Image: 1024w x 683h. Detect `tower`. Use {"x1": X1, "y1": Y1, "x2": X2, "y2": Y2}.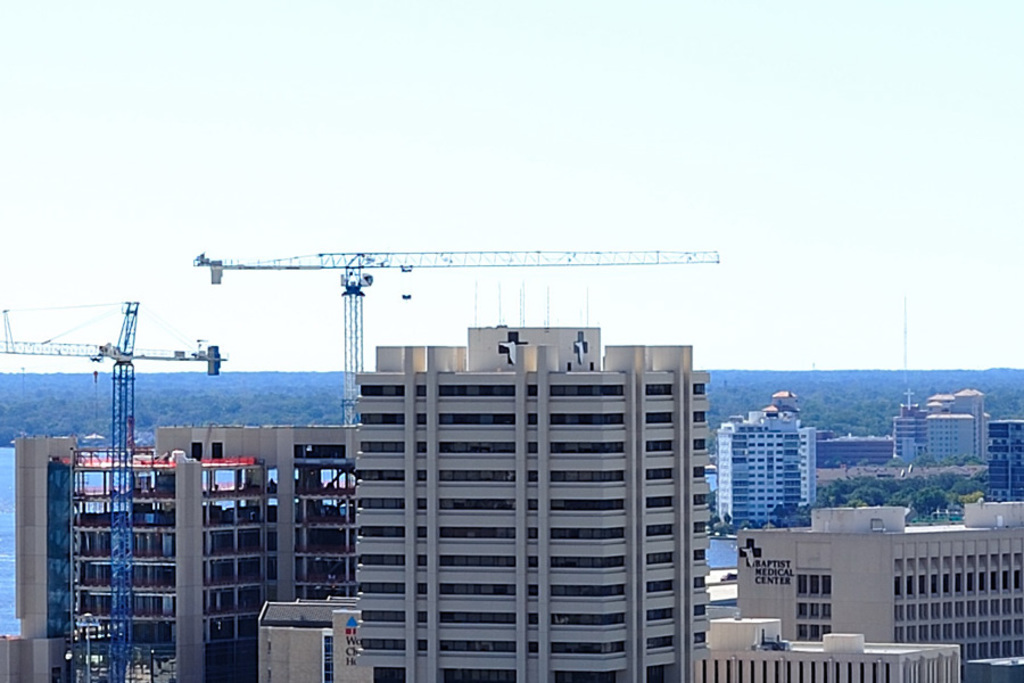
{"x1": 730, "y1": 495, "x2": 1023, "y2": 682}.
